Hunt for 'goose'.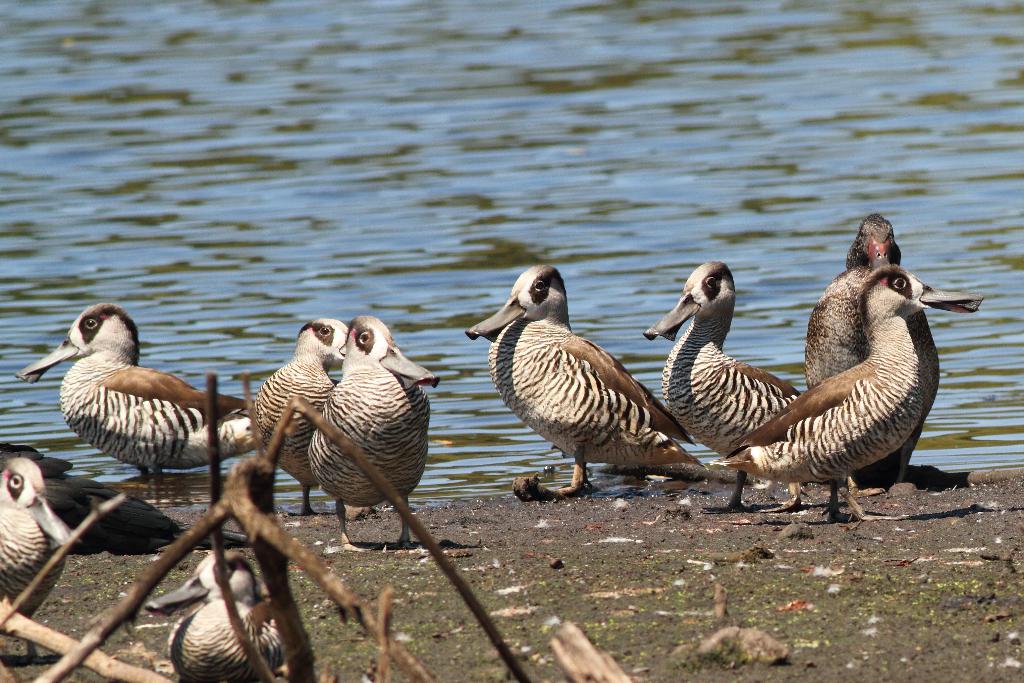
Hunted down at 0/440/179/555.
